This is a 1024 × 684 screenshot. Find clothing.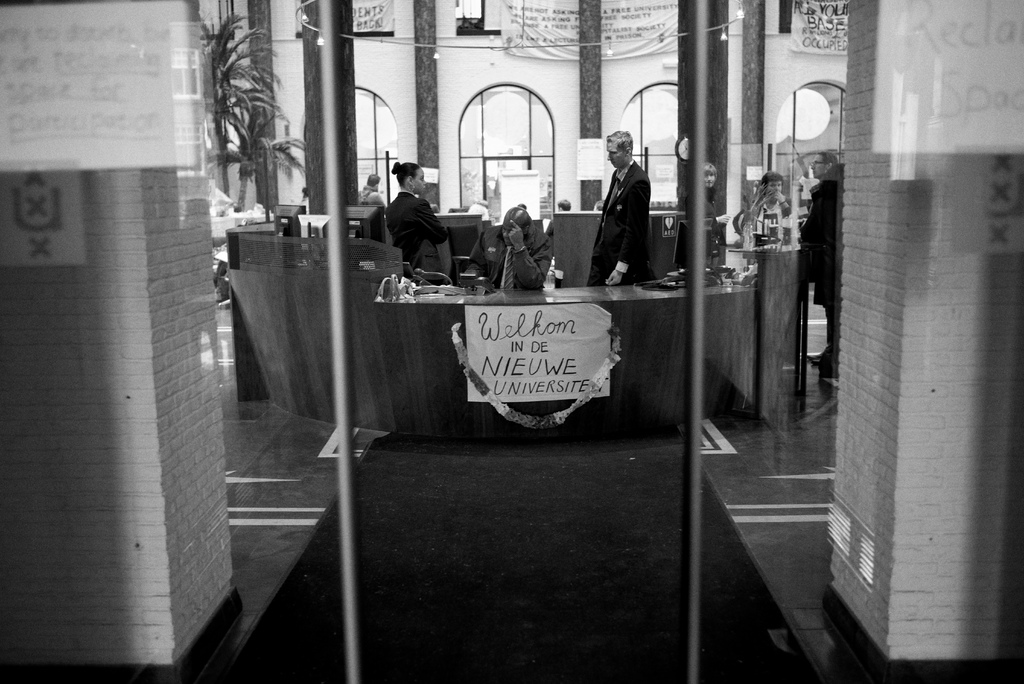
Bounding box: <bbox>590, 158, 668, 295</bbox>.
